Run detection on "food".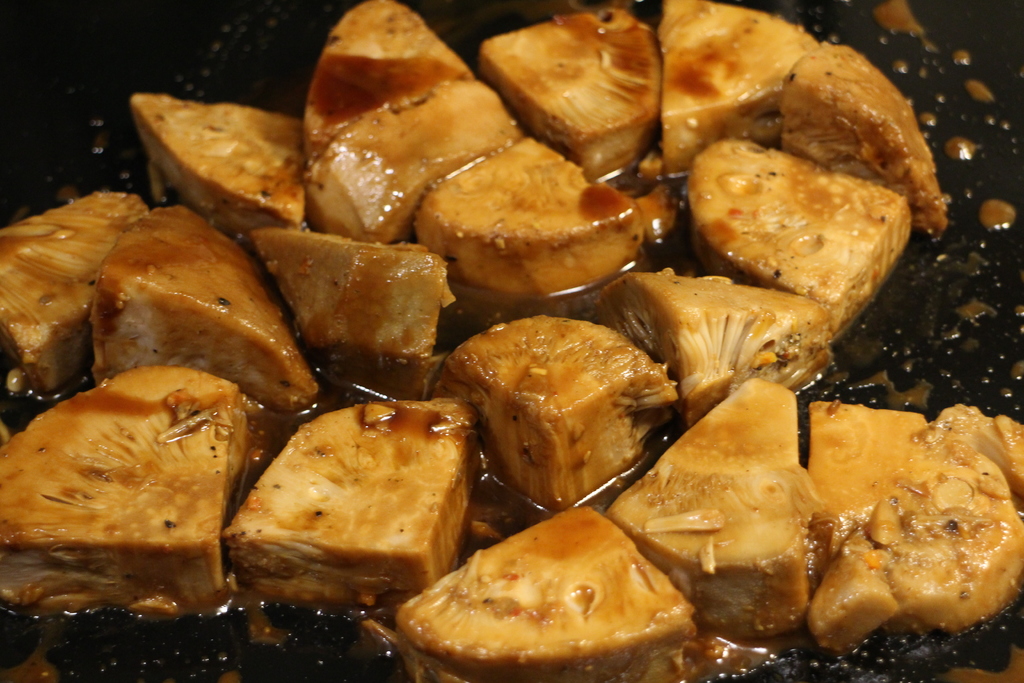
Result: rect(0, 362, 262, 614).
